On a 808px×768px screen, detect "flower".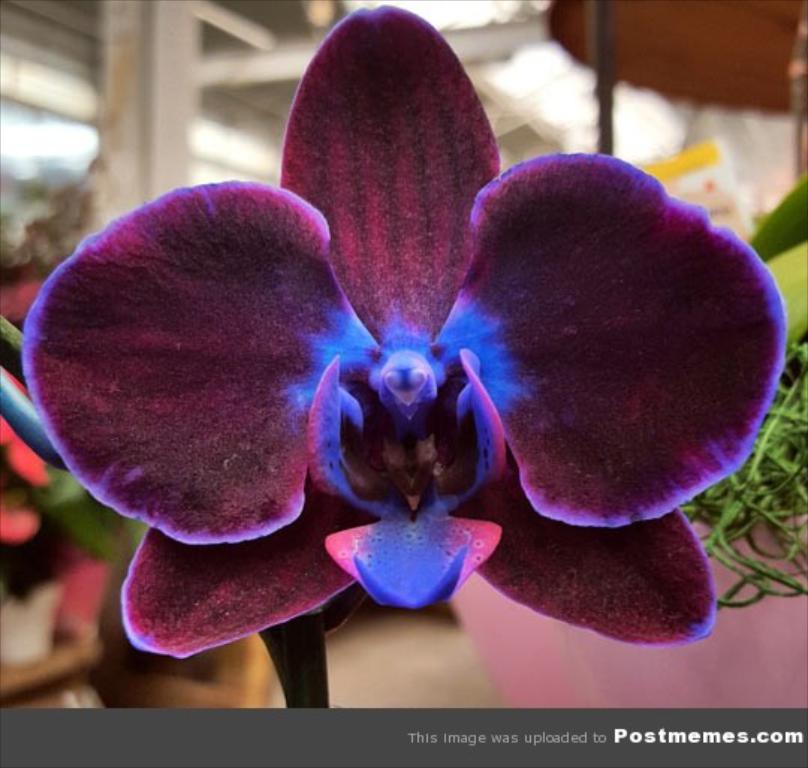
21, 0, 784, 663.
